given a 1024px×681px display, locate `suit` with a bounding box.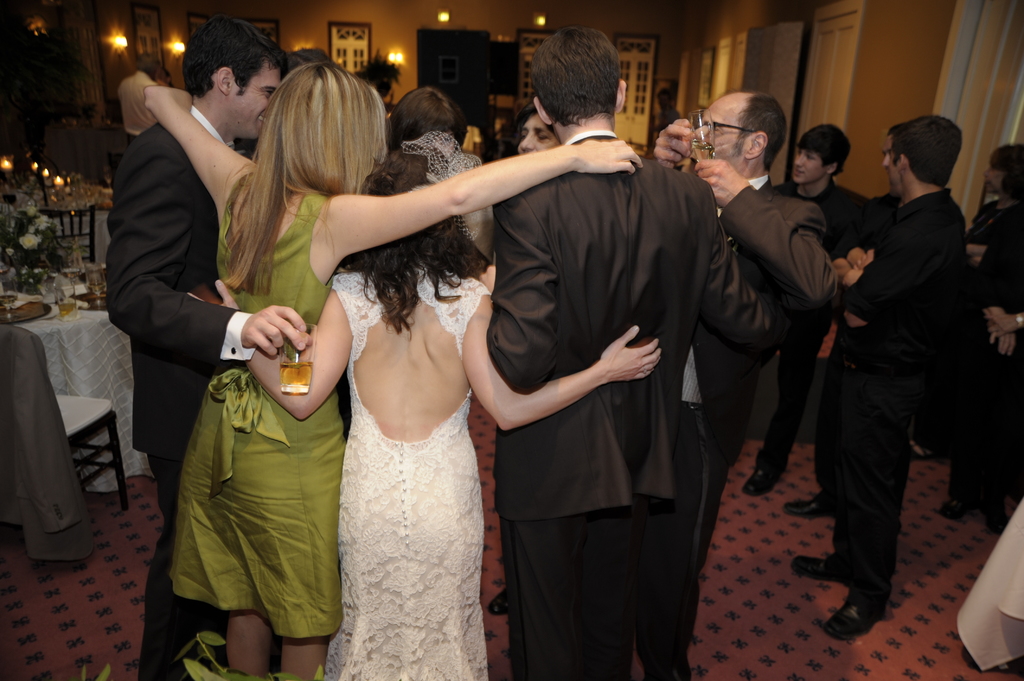
Located: [x1=632, y1=172, x2=840, y2=680].
